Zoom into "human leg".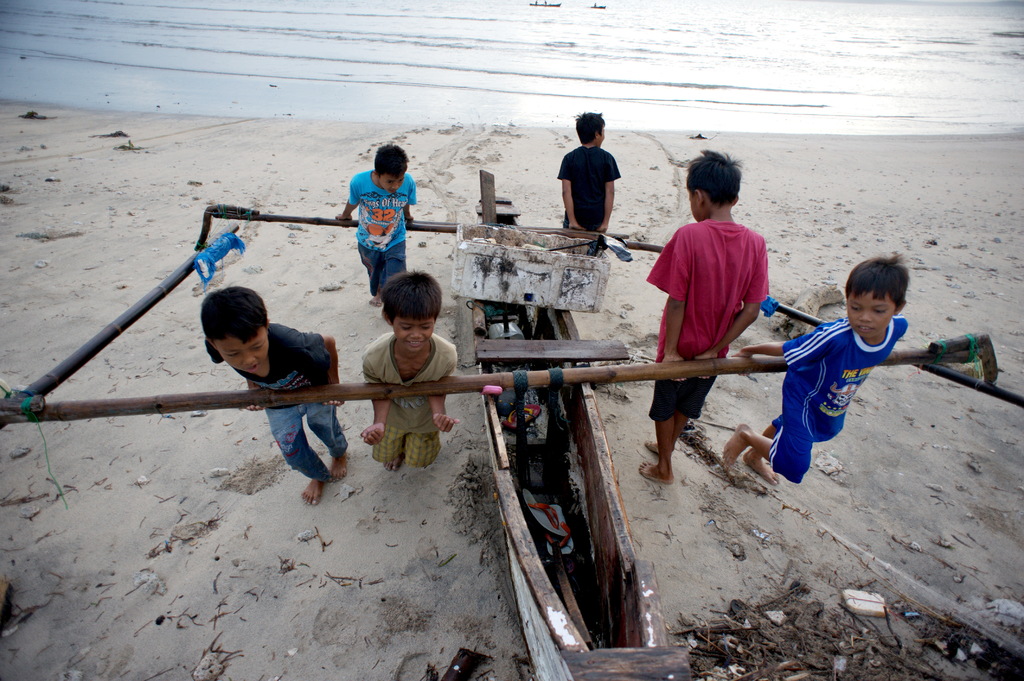
Zoom target: box=[410, 421, 442, 464].
